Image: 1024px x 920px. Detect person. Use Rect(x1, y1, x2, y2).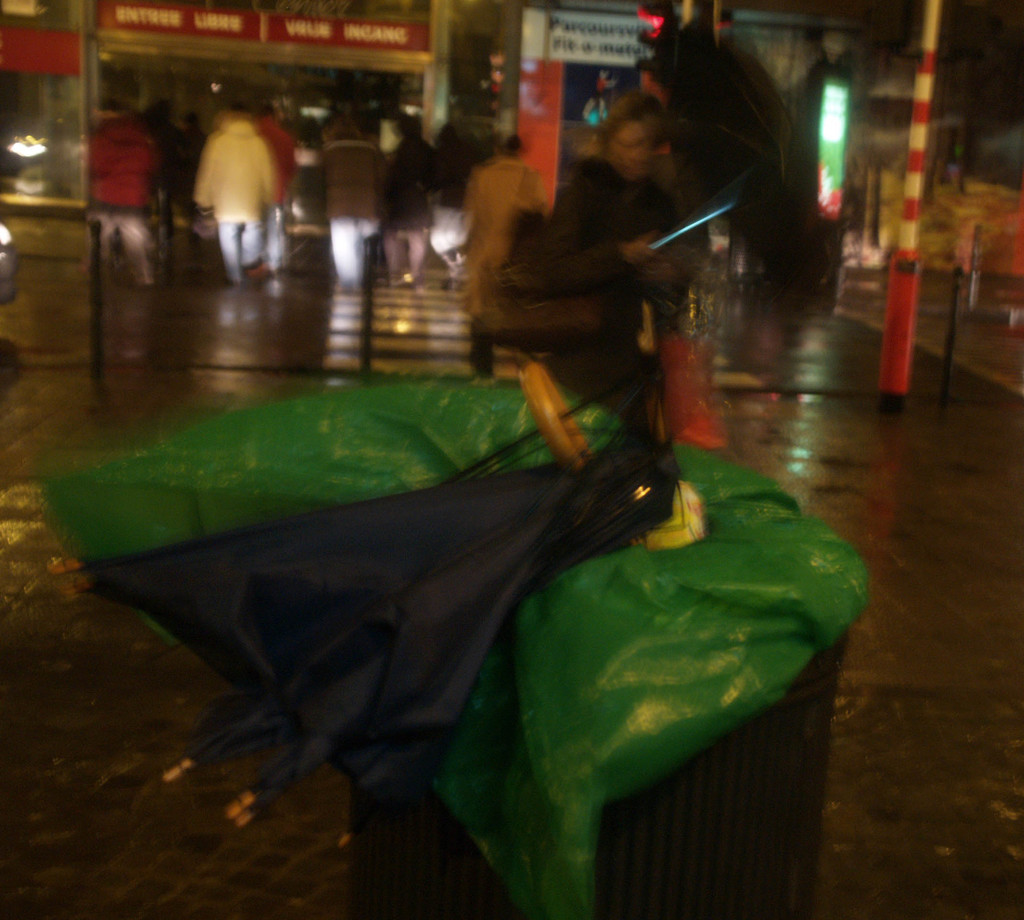
Rect(175, 106, 282, 272).
